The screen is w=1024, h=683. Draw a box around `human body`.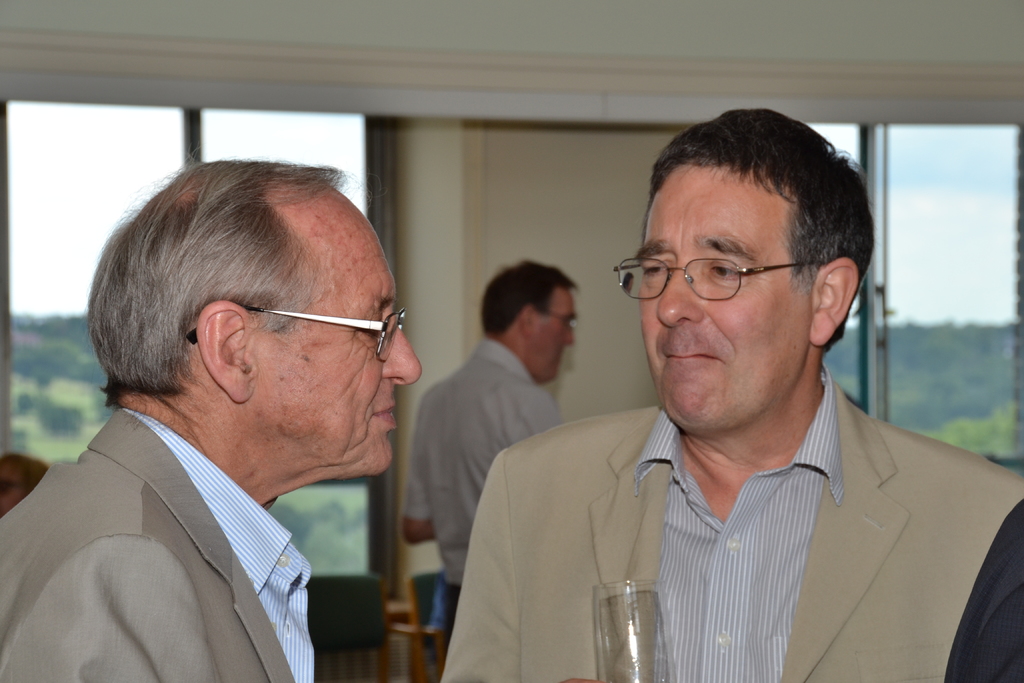
<bbox>438, 164, 981, 677</bbox>.
